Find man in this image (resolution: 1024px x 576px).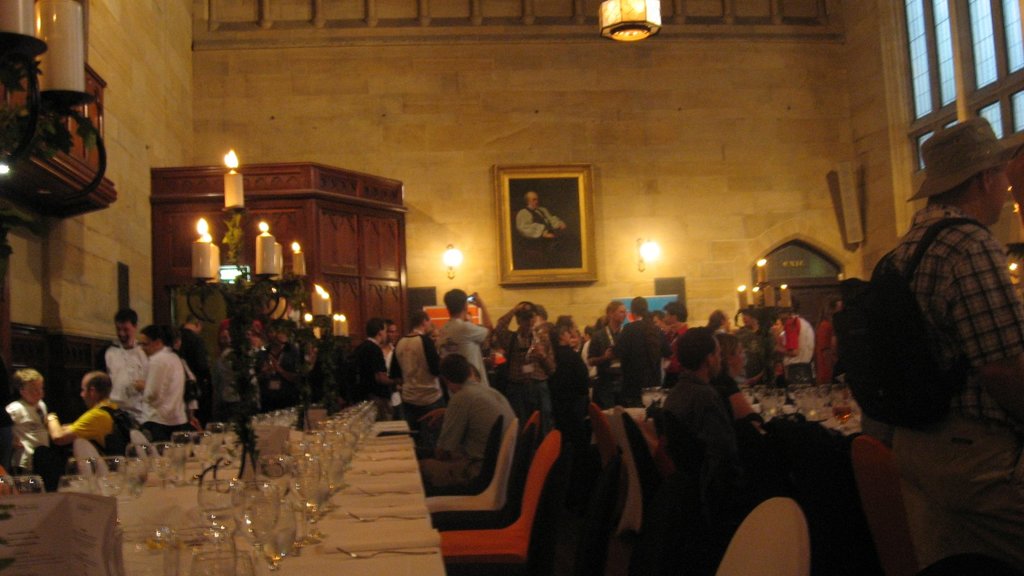
<box>177,317,214,424</box>.
